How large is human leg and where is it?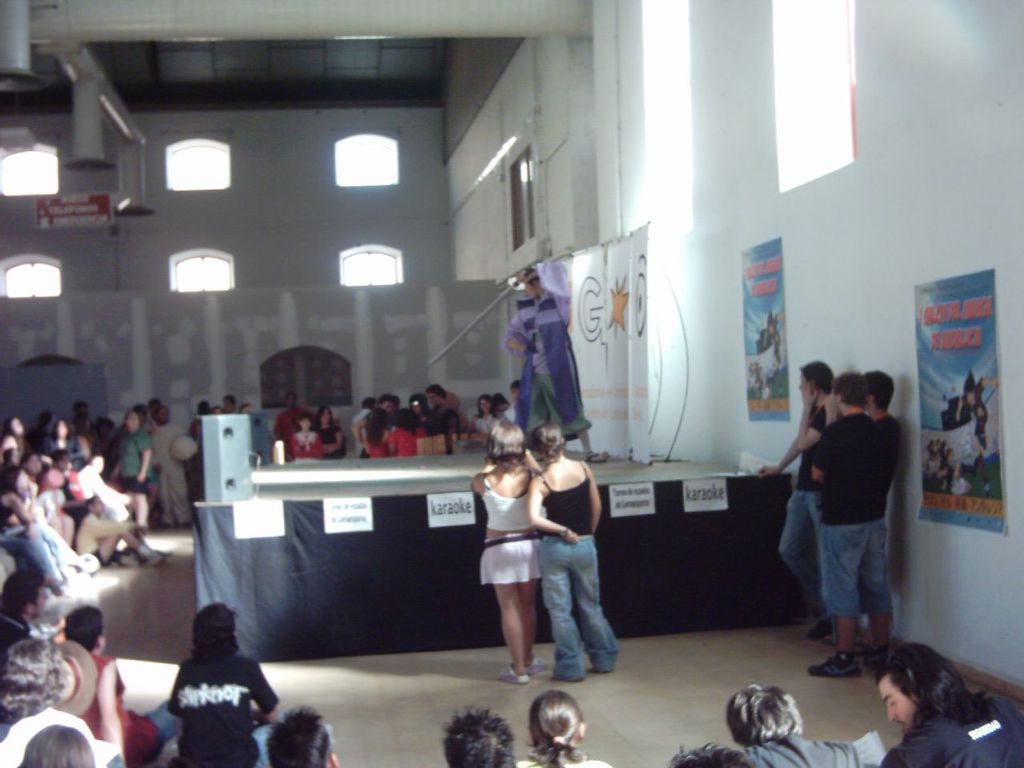
Bounding box: (left=811, top=612, right=862, bottom=678).
